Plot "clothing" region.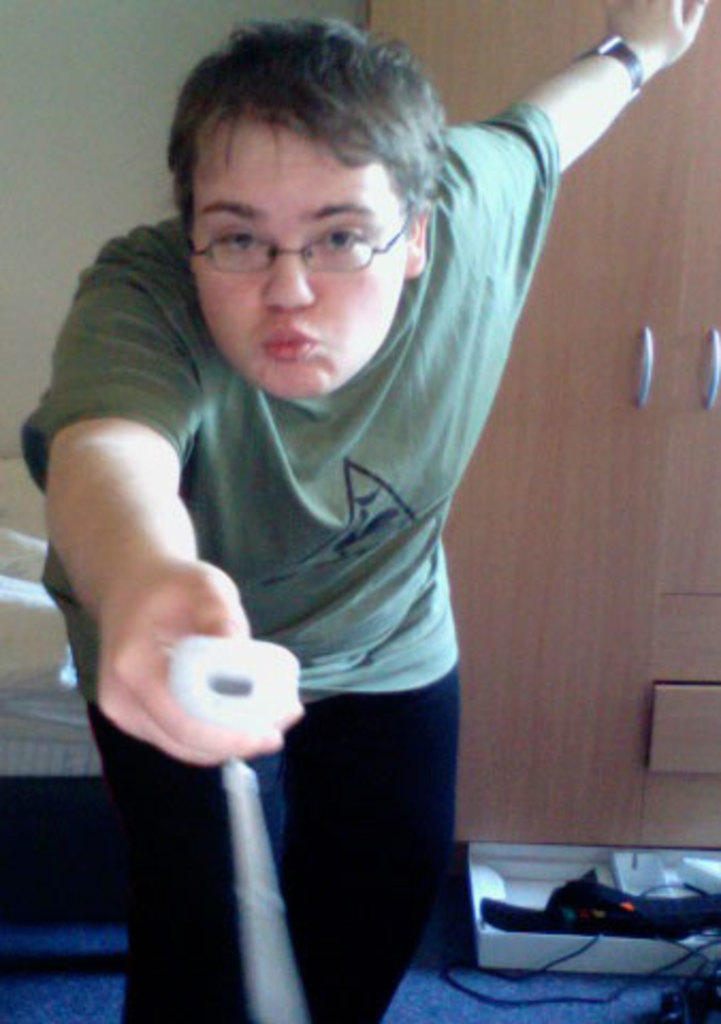
Plotted at box(17, 102, 538, 1018).
